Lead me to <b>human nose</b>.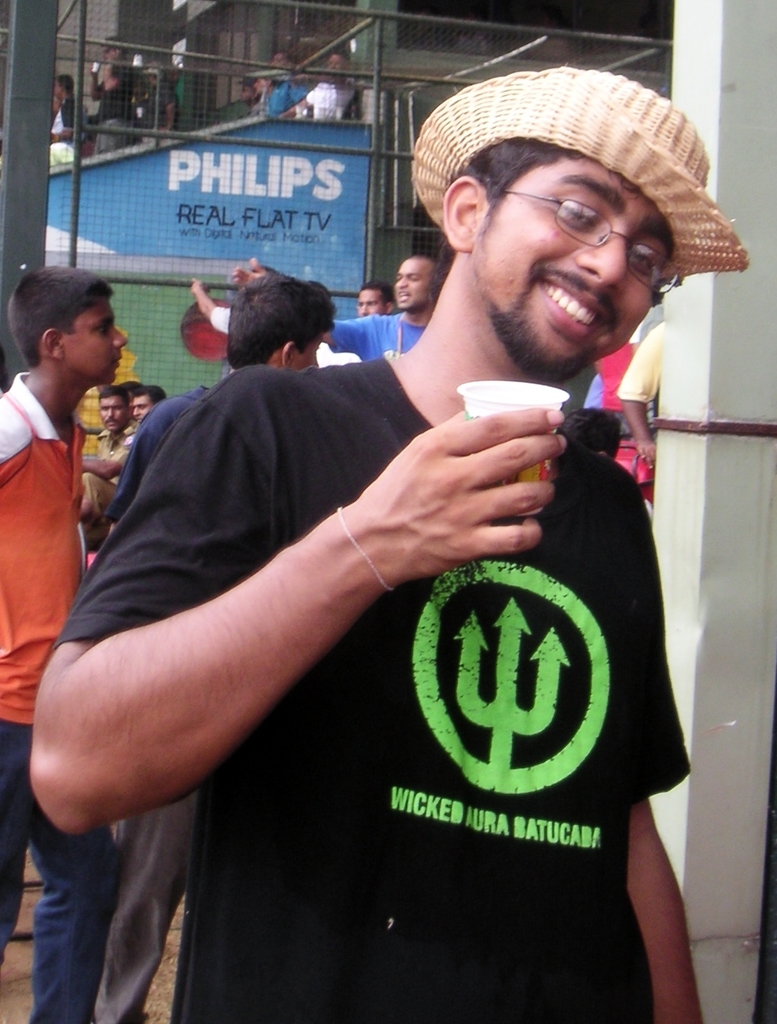
Lead to l=395, t=277, r=407, b=288.
